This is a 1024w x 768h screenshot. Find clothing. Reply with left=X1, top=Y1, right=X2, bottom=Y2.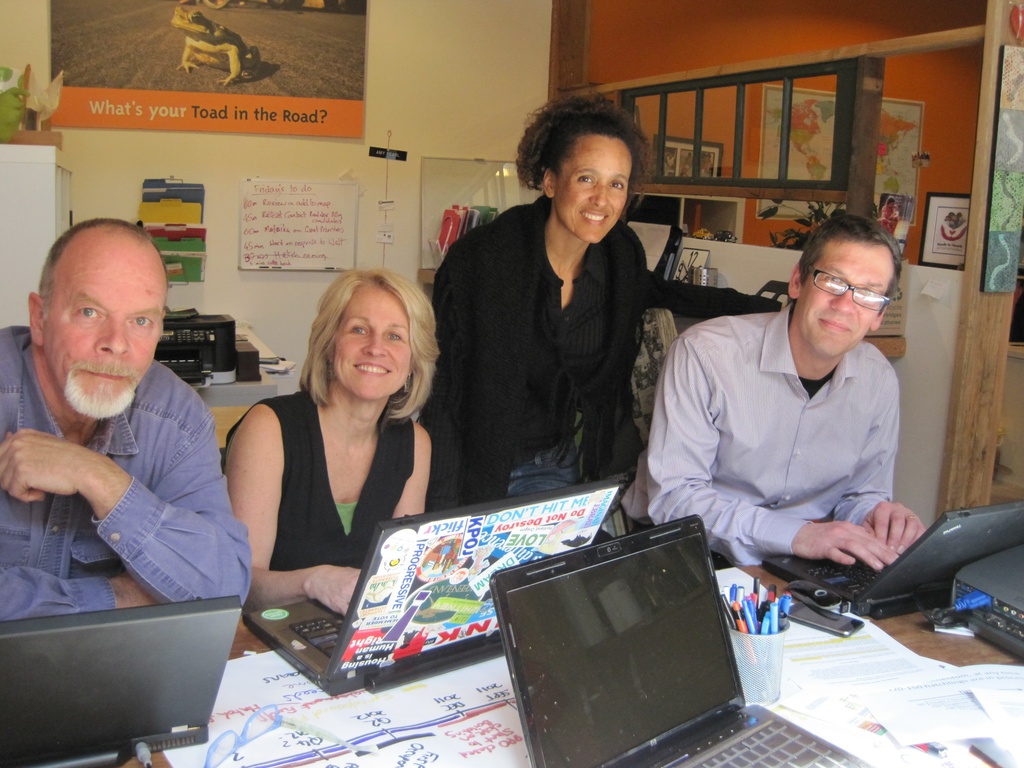
left=630, top=257, right=943, bottom=601.
